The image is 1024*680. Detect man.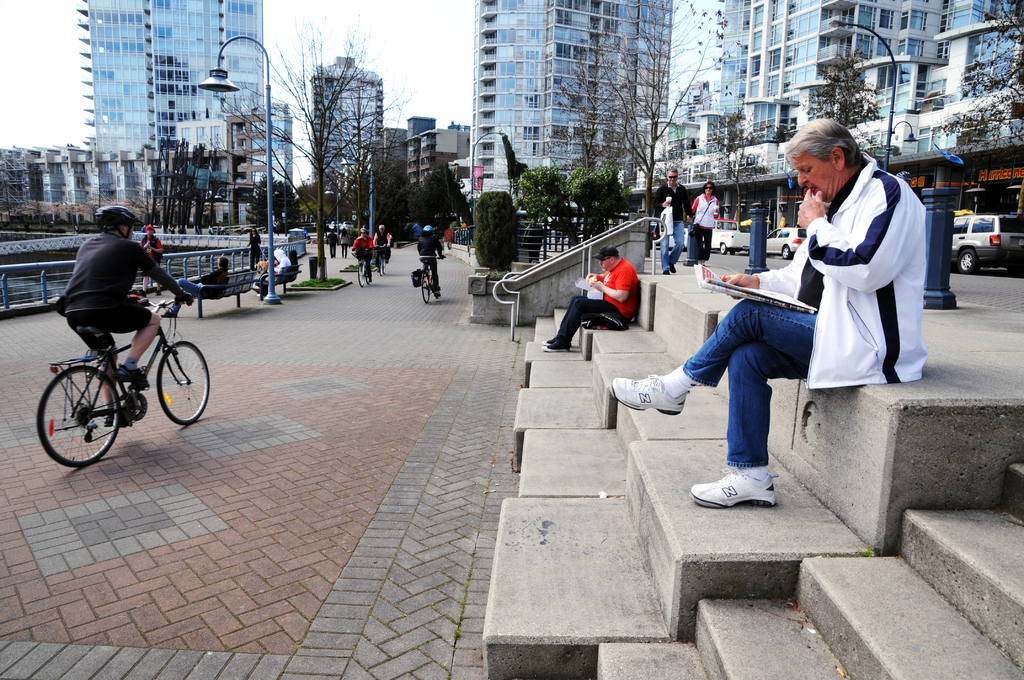
Detection: [x1=419, y1=219, x2=440, y2=302].
